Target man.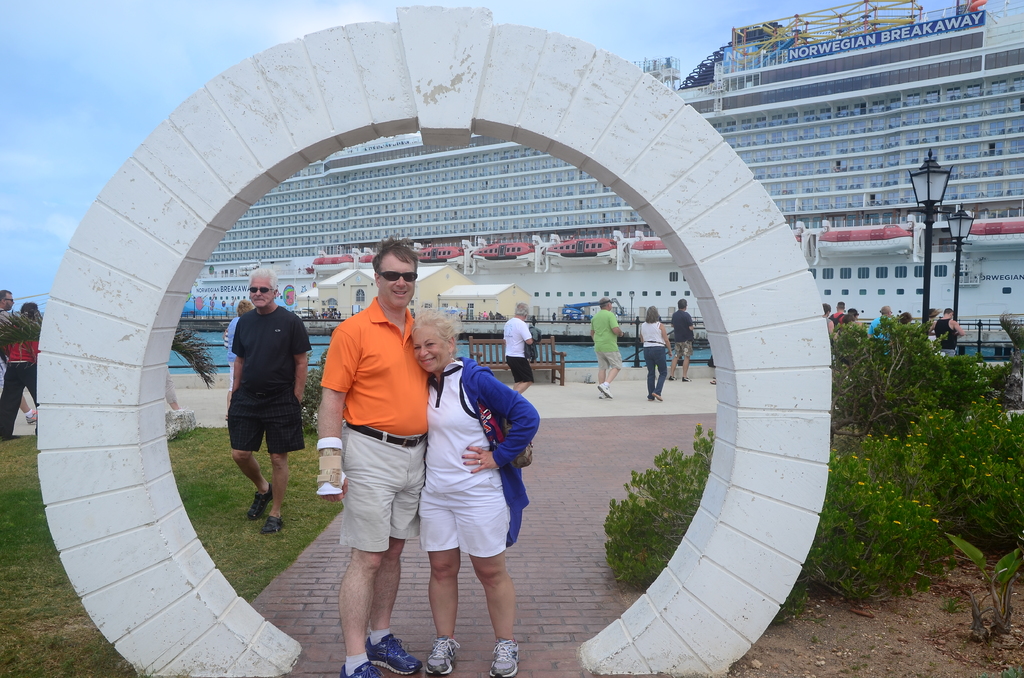
Target region: x1=848 y1=307 x2=864 y2=328.
